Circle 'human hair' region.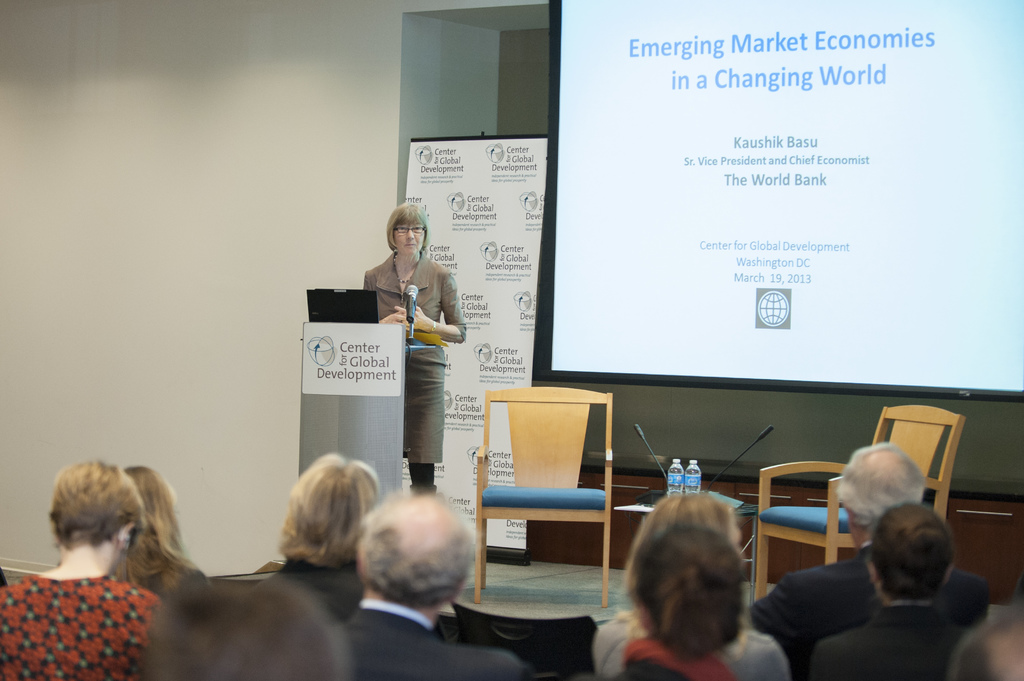
Region: (831,445,924,530).
